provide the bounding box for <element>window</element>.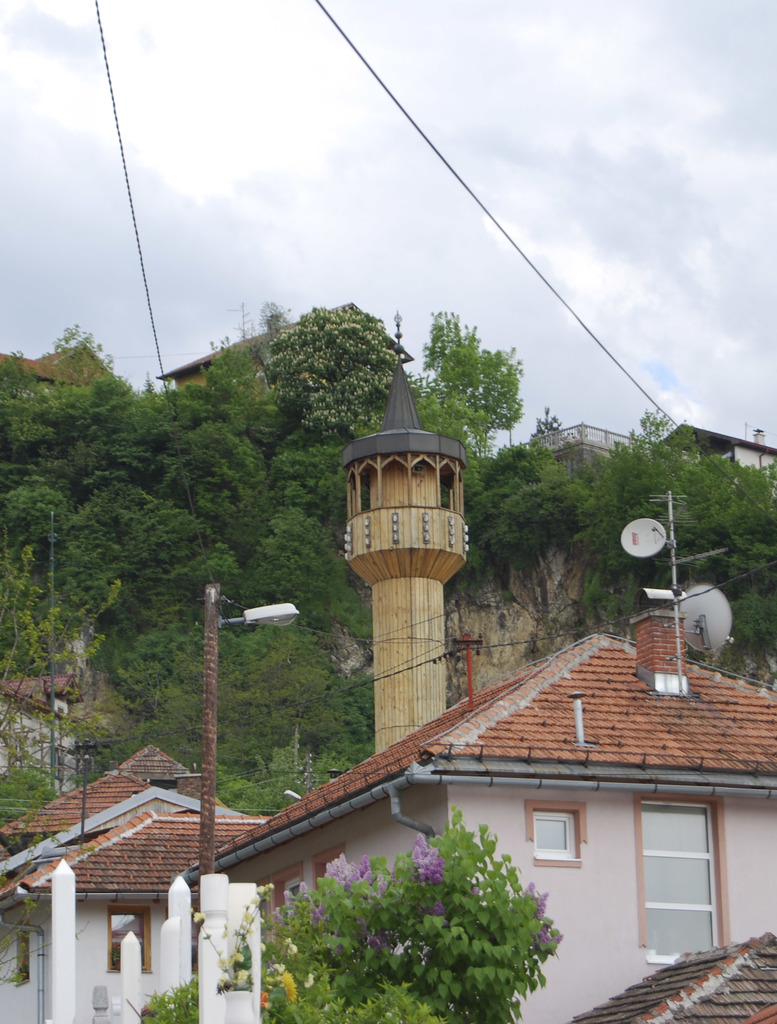
x1=106, y1=907, x2=158, y2=977.
